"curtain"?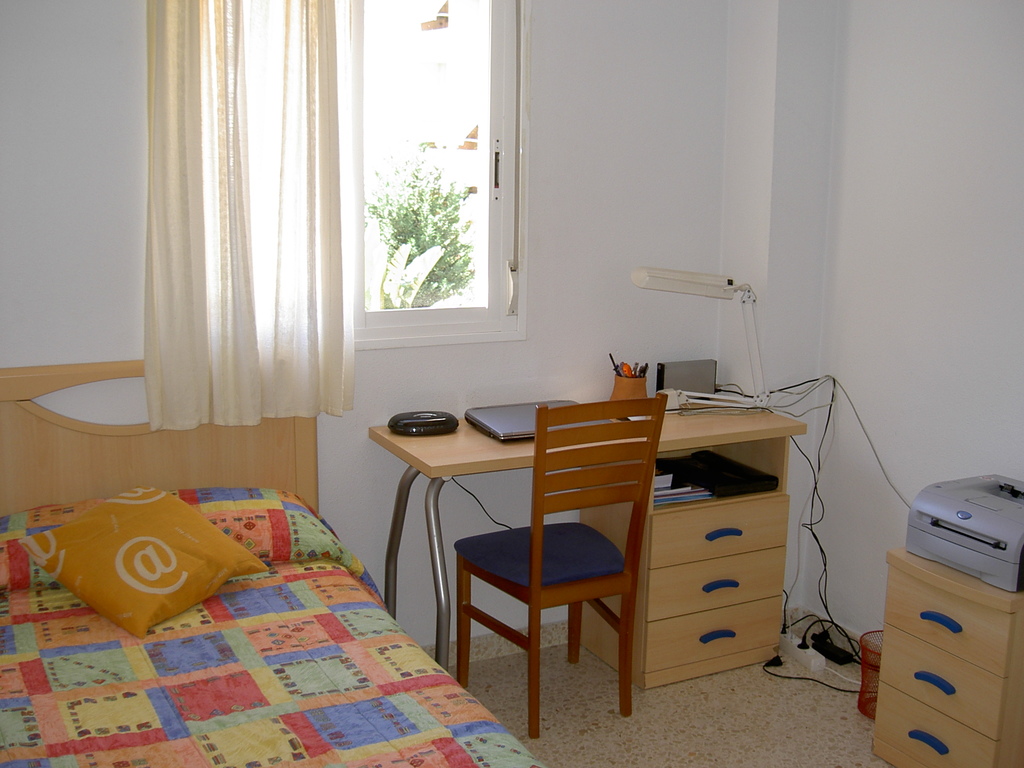
x1=253, y1=0, x2=554, y2=410
